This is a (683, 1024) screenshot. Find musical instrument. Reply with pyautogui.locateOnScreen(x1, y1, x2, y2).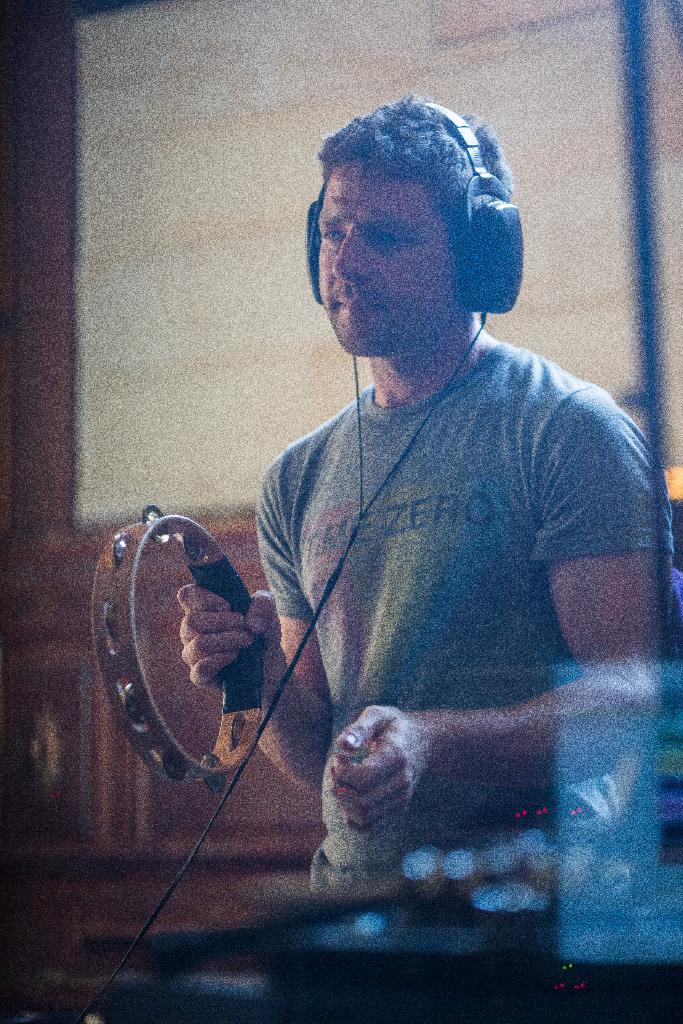
pyautogui.locateOnScreen(86, 500, 272, 797).
